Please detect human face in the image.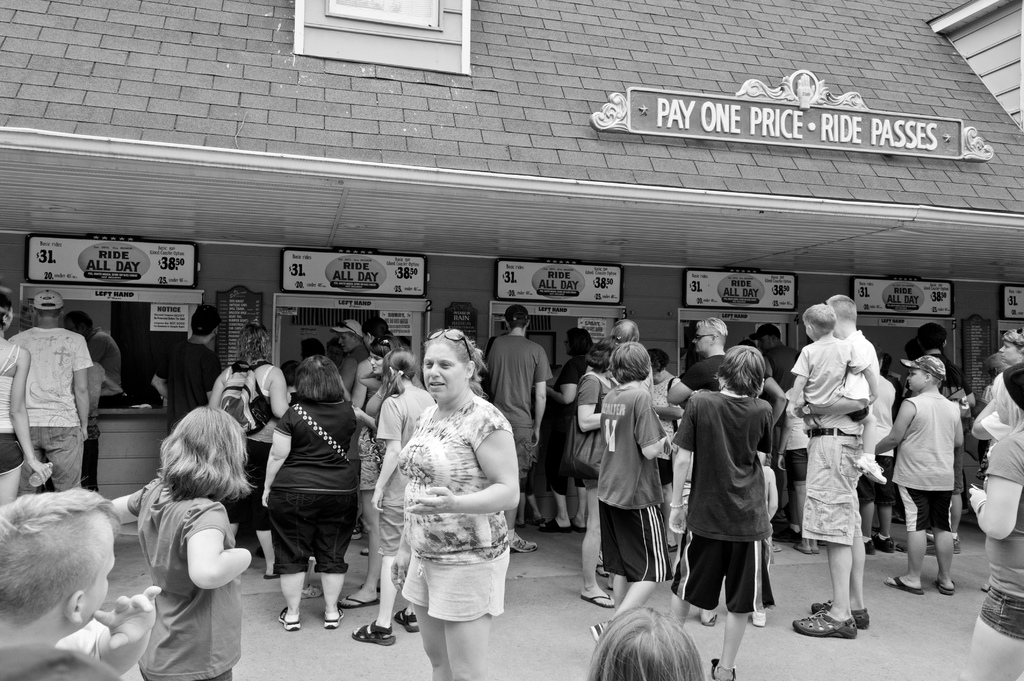
x1=905, y1=367, x2=927, y2=390.
